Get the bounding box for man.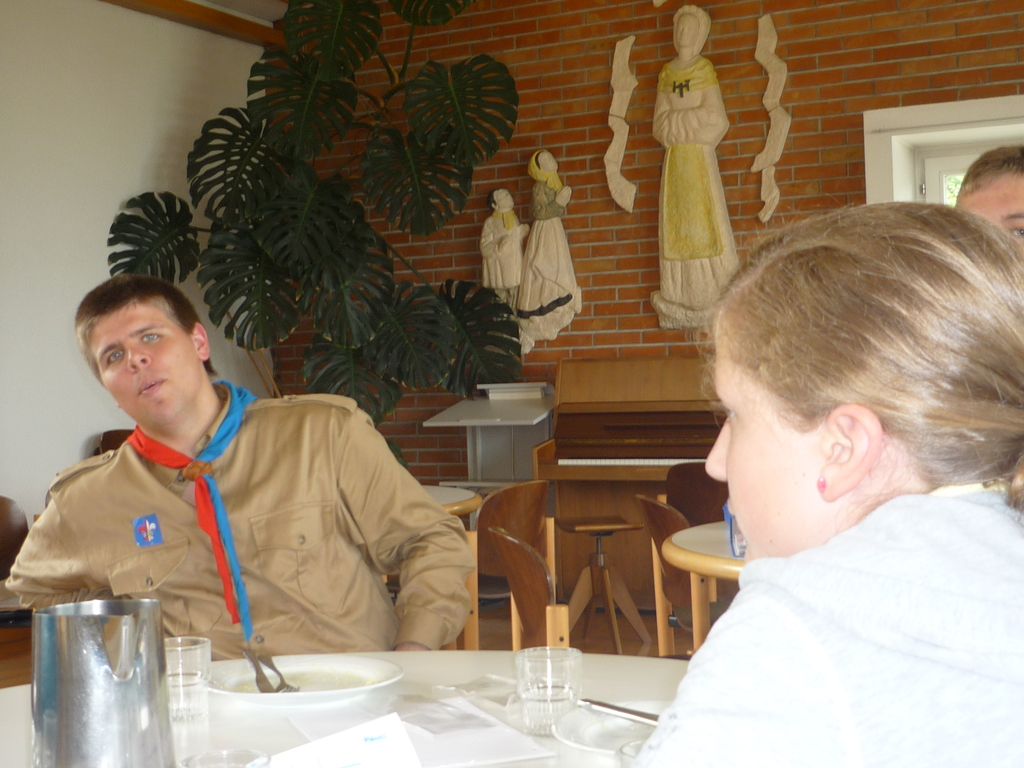
BBox(19, 275, 478, 692).
